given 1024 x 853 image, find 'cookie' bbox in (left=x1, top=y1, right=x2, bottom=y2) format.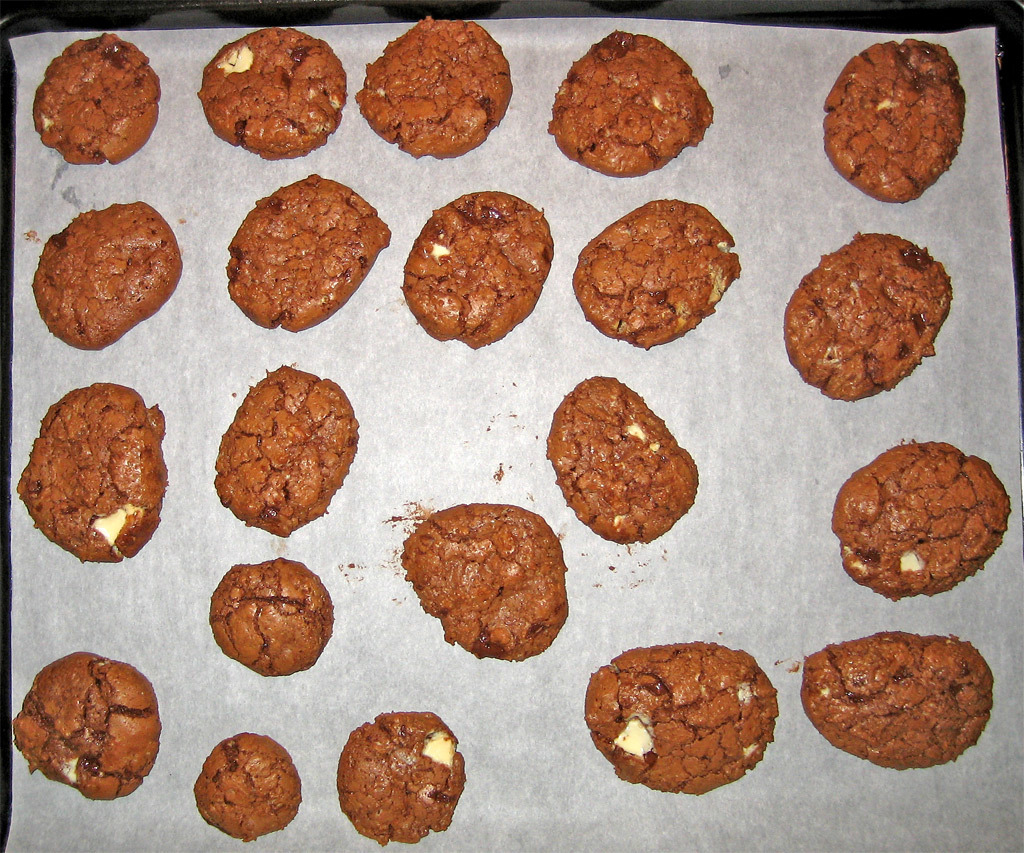
(left=218, top=170, right=391, bottom=335).
